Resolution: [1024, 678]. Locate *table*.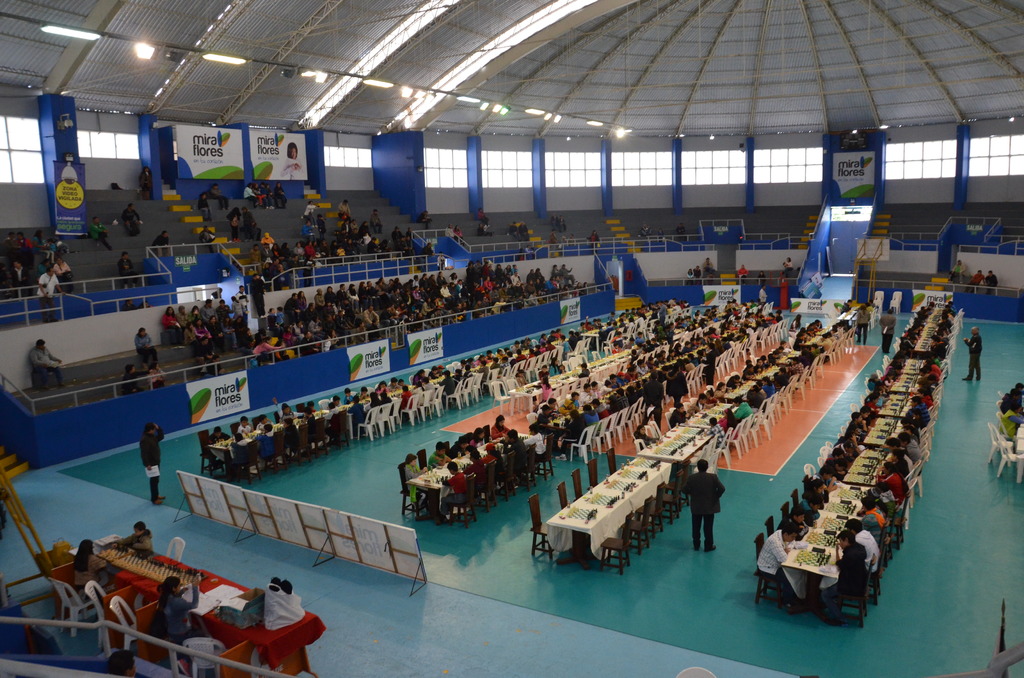
[687, 392, 744, 431].
